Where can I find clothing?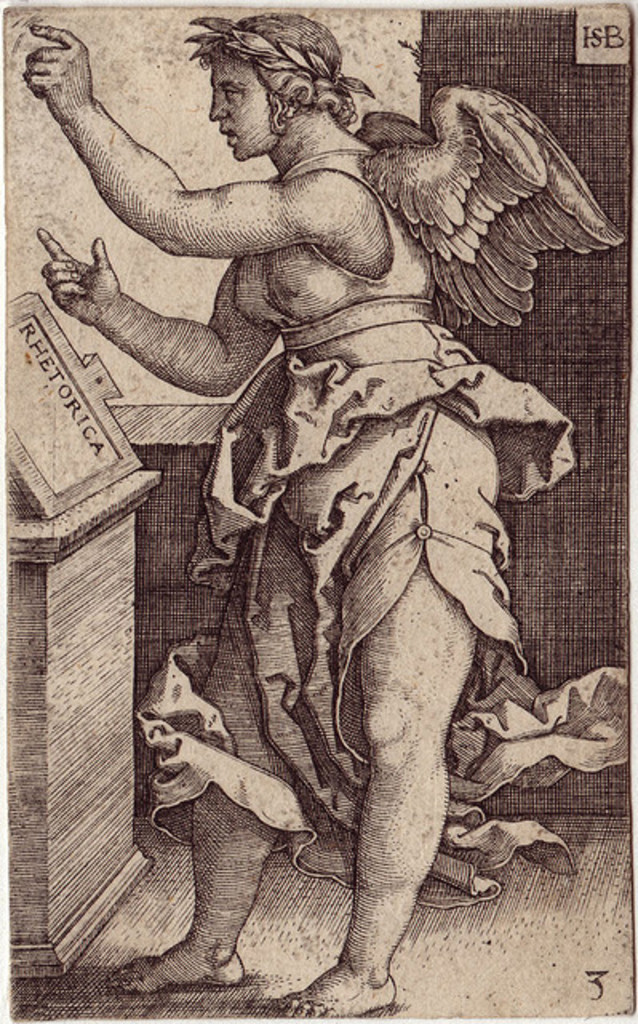
You can find it at detection(138, 147, 633, 902).
